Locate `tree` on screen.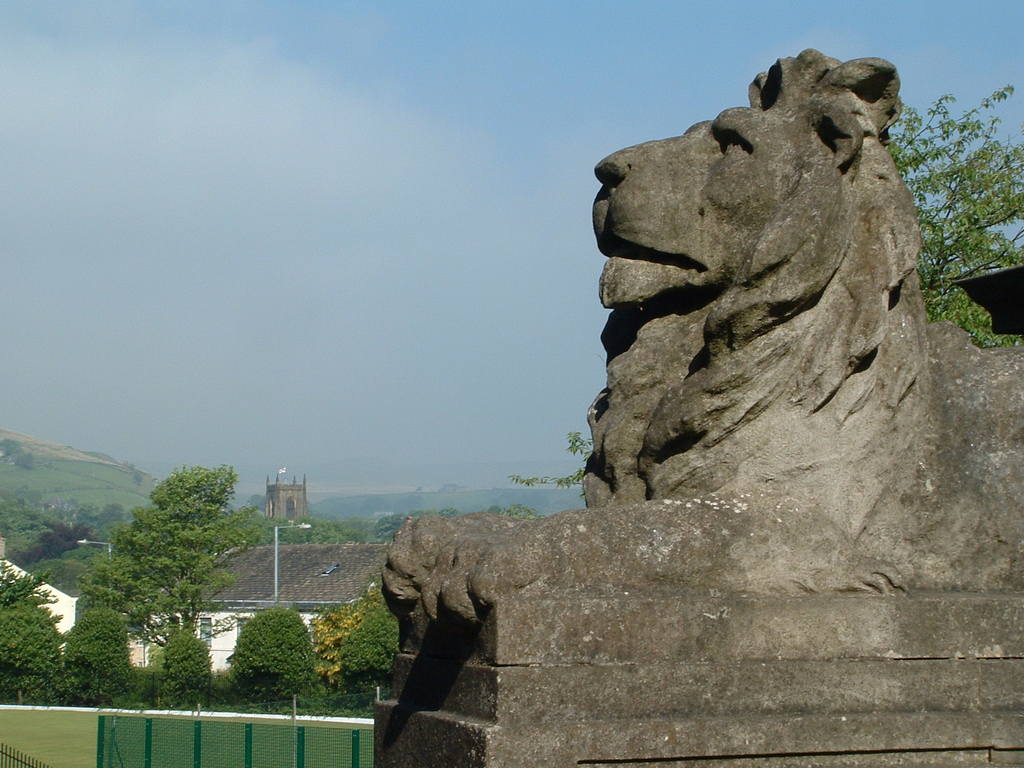
On screen at locate(880, 74, 1023, 349).
